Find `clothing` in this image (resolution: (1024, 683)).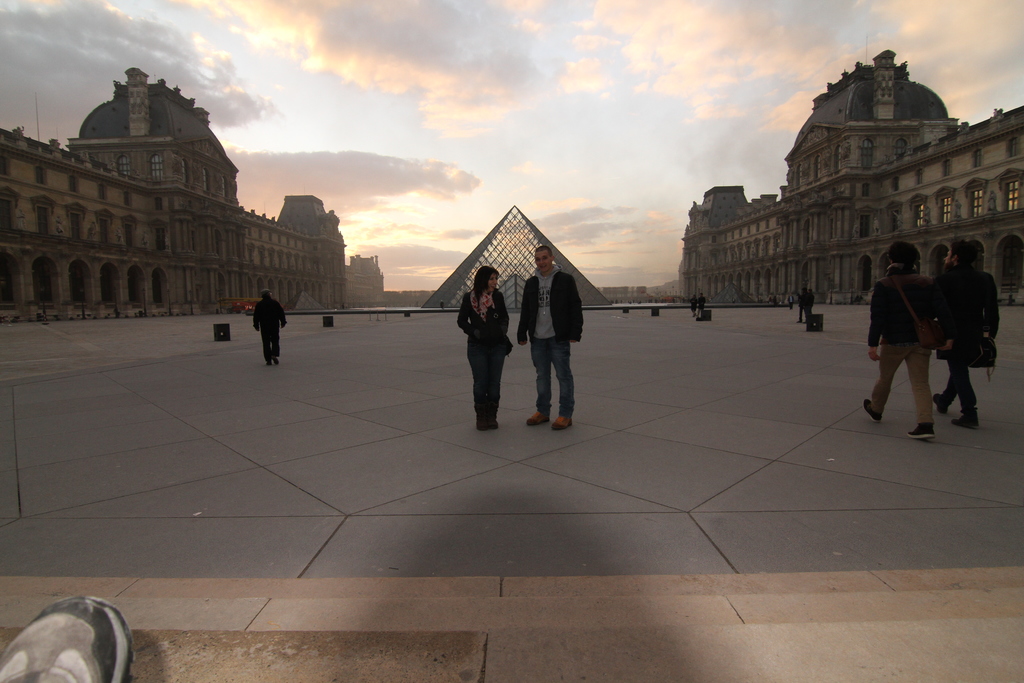
bbox=(876, 261, 947, 347).
